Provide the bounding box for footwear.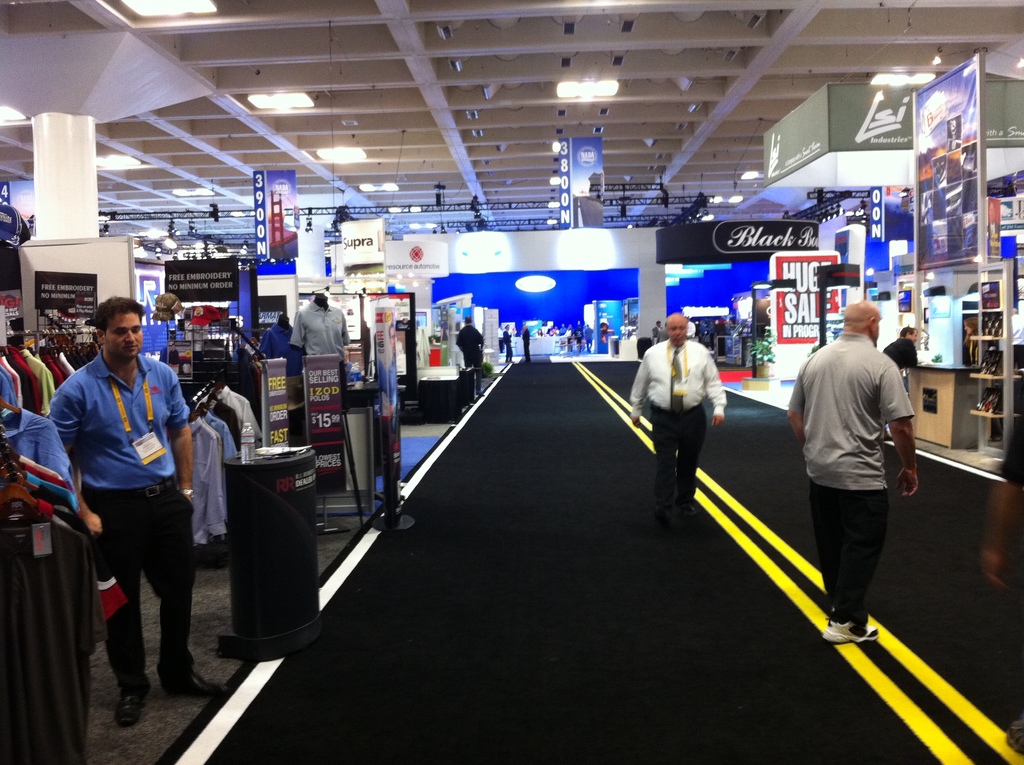
(left=656, top=506, right=665, bottom=526).
